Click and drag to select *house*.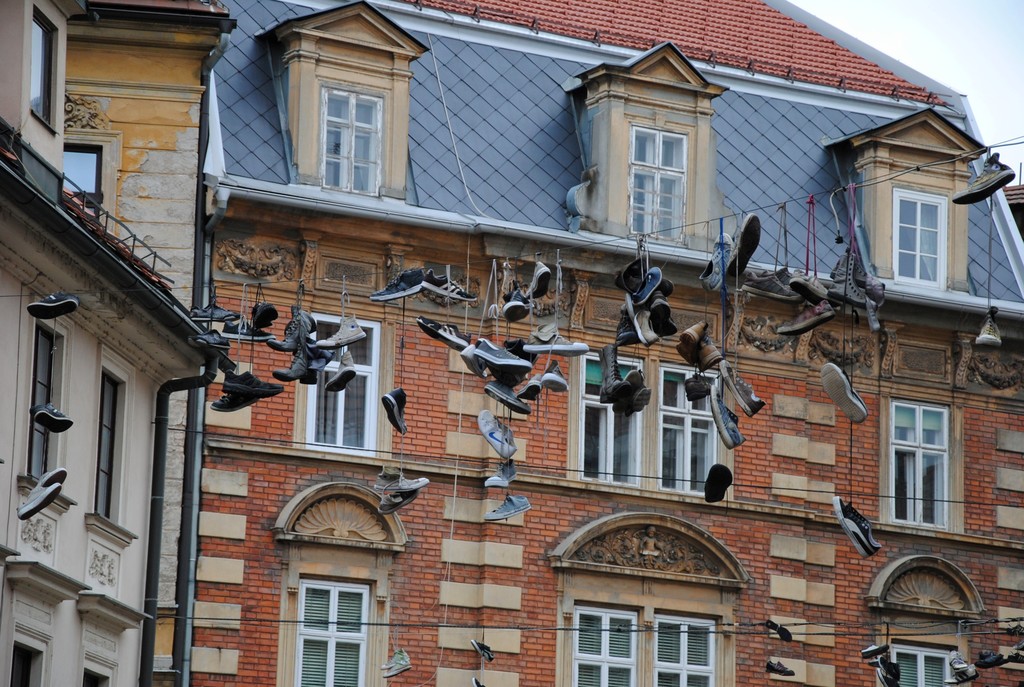
Selection: [90, 7, 1004, 683].
